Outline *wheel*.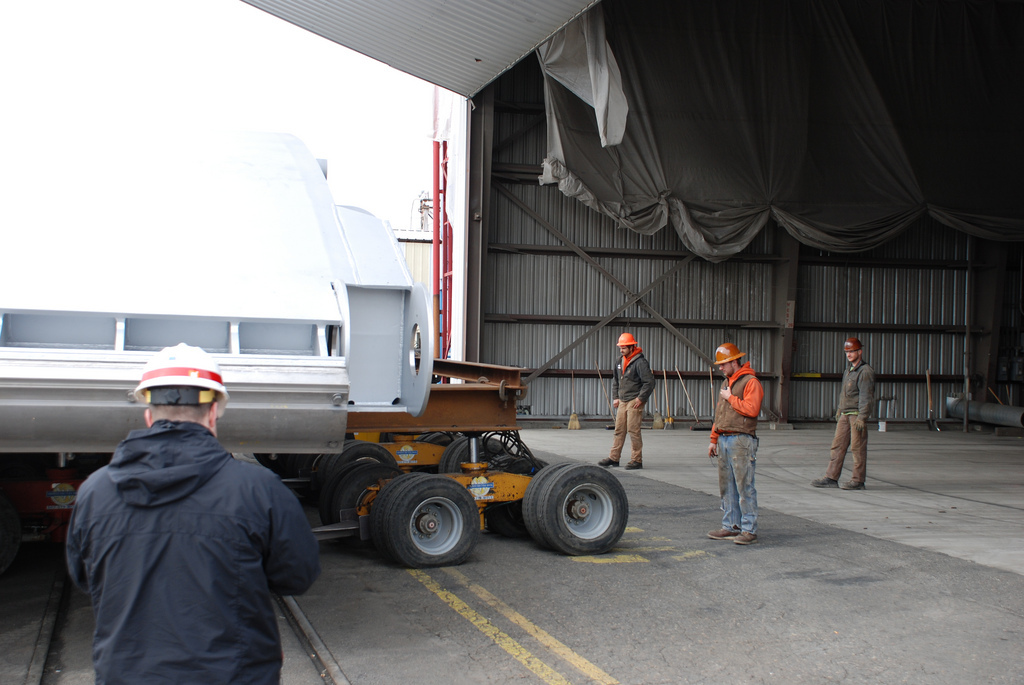
Outline: box=[438, 436, 473, 471].
